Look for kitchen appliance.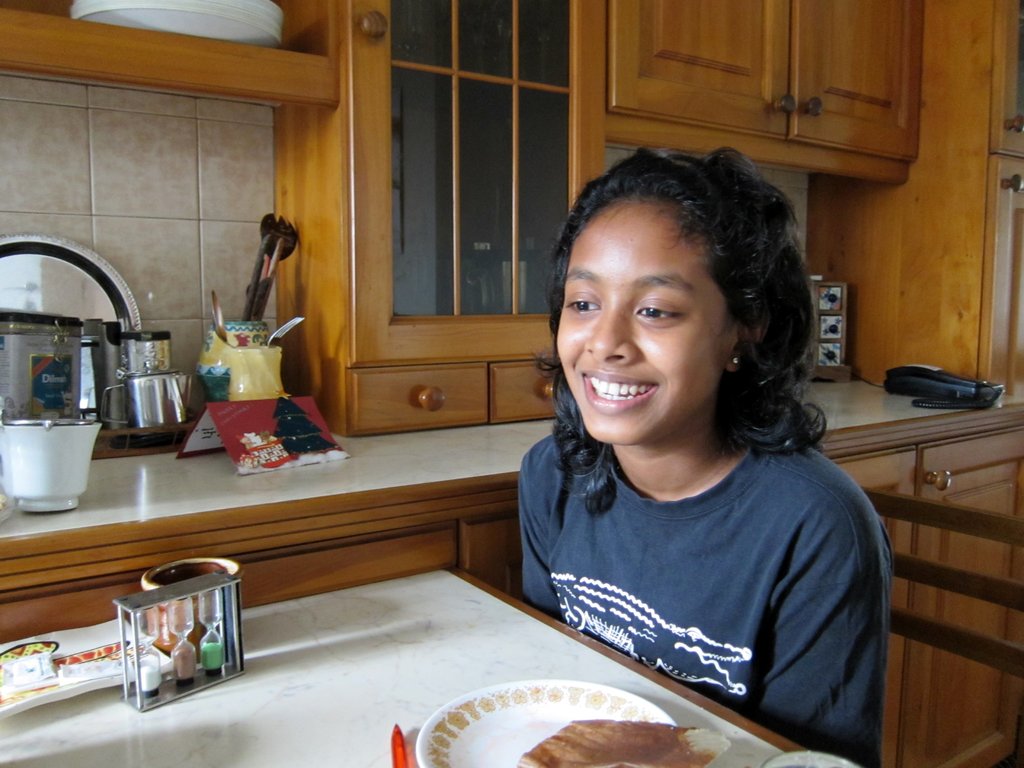
Found: detection(127, 371, 189, 426).
